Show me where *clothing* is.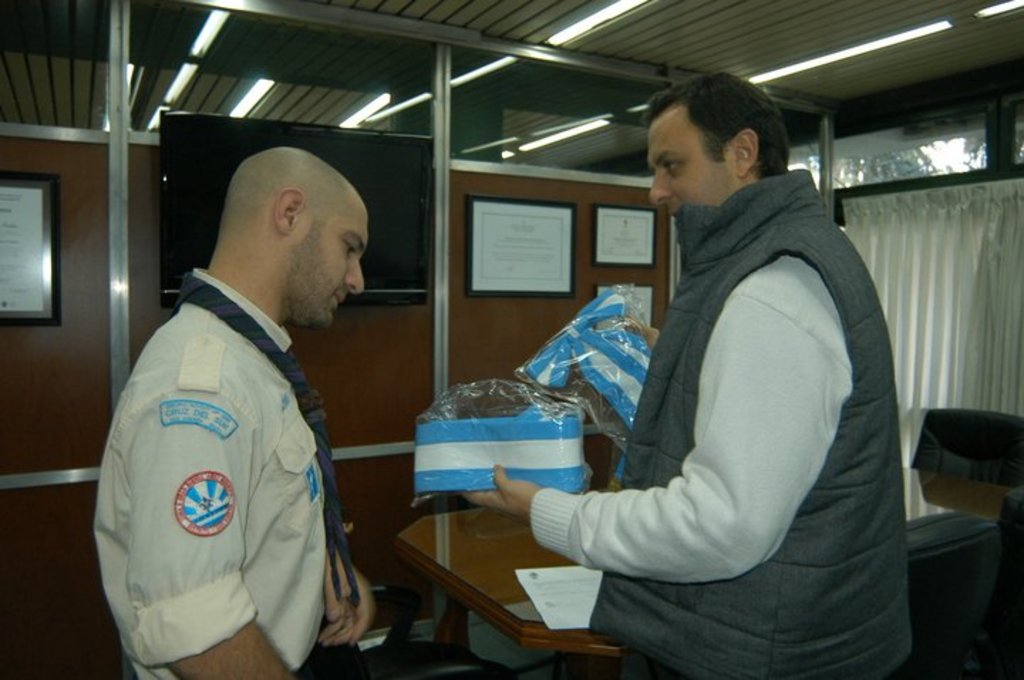
*clothing* is at <region>526, 168, 927, 679</region>.
